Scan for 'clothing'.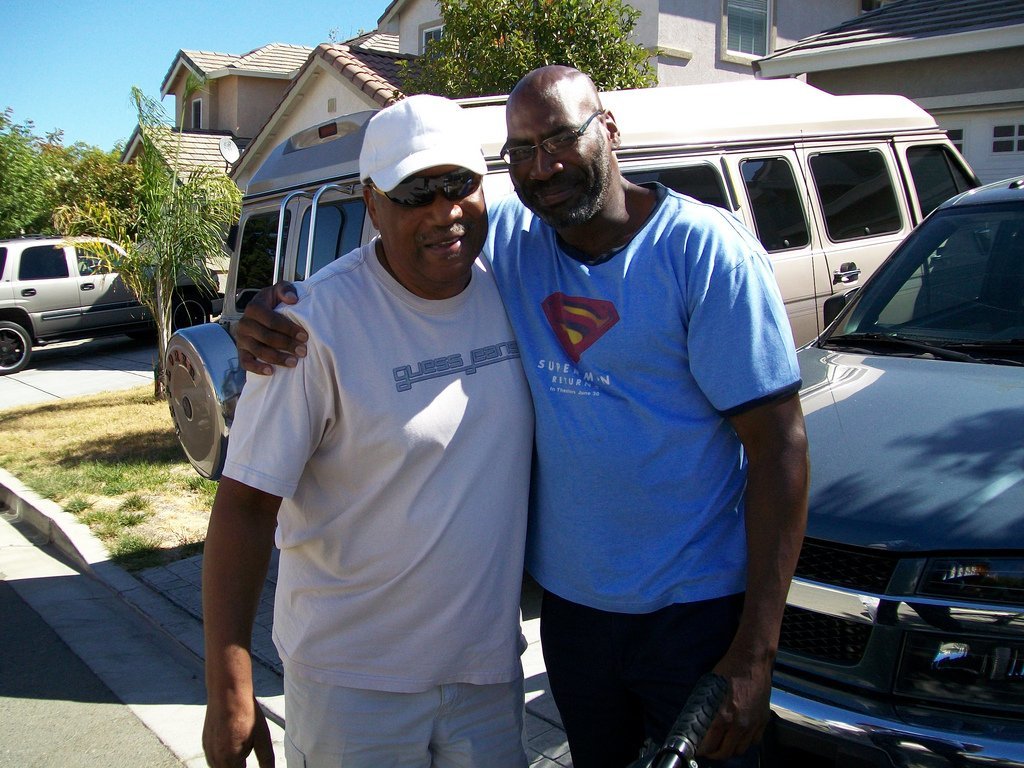
Scan result: left=482, top=197, right=804, bottom=766.
